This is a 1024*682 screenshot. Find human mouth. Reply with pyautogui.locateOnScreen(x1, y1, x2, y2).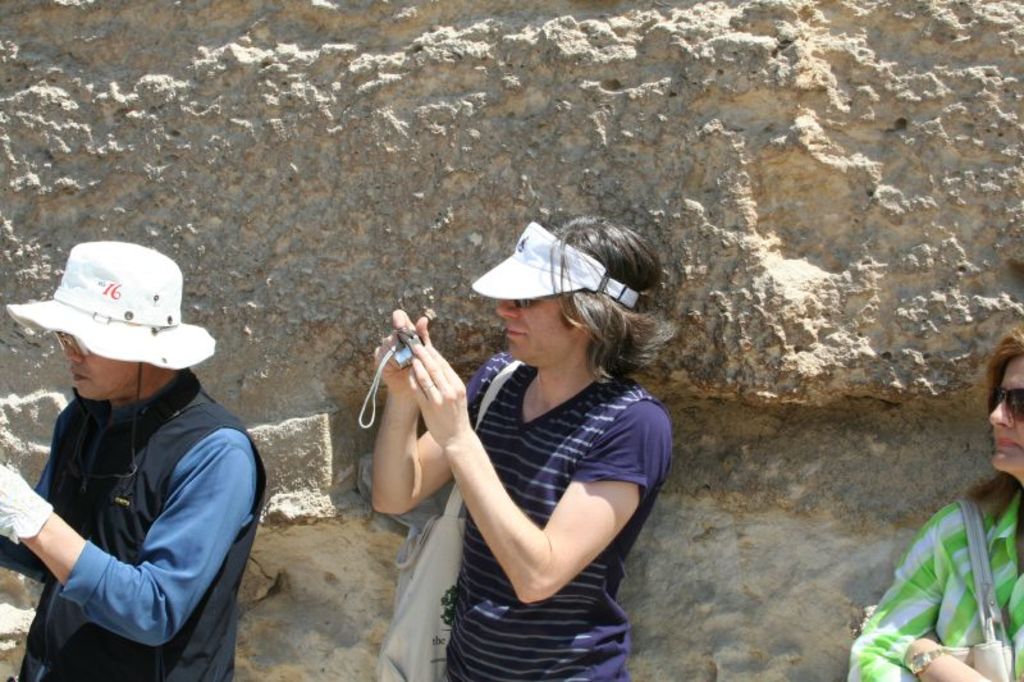
pyautogui.locateOnScreen(65, 366, 96, 390).
